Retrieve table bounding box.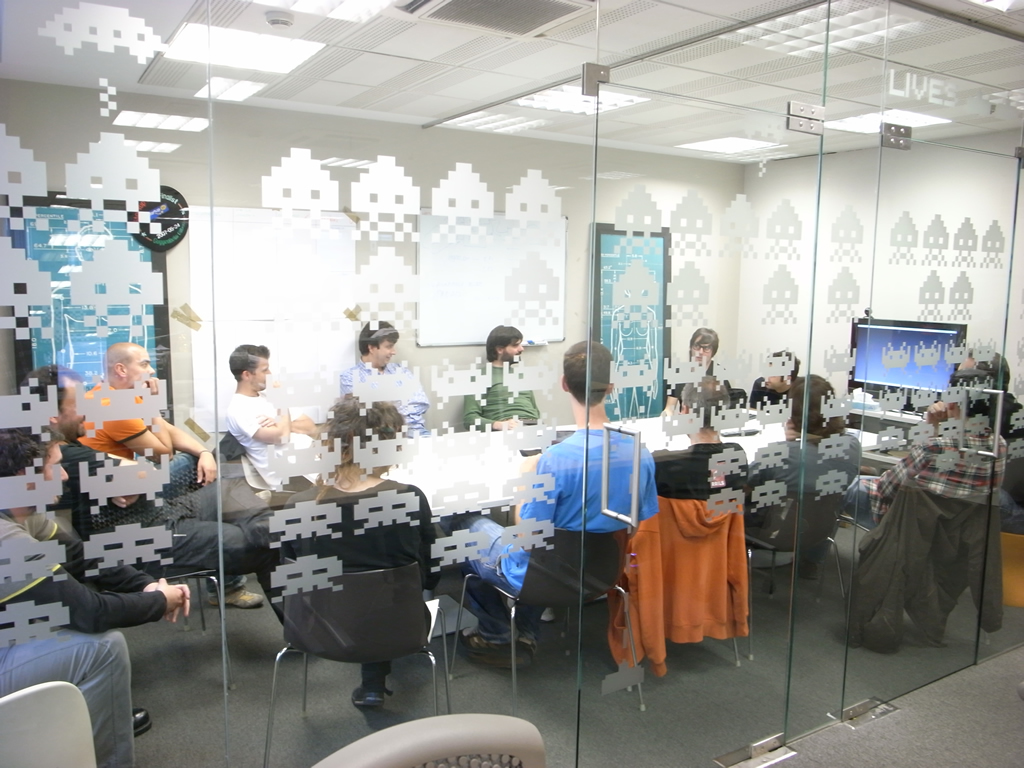
Bounding box: (269, 404, 860, 662).
